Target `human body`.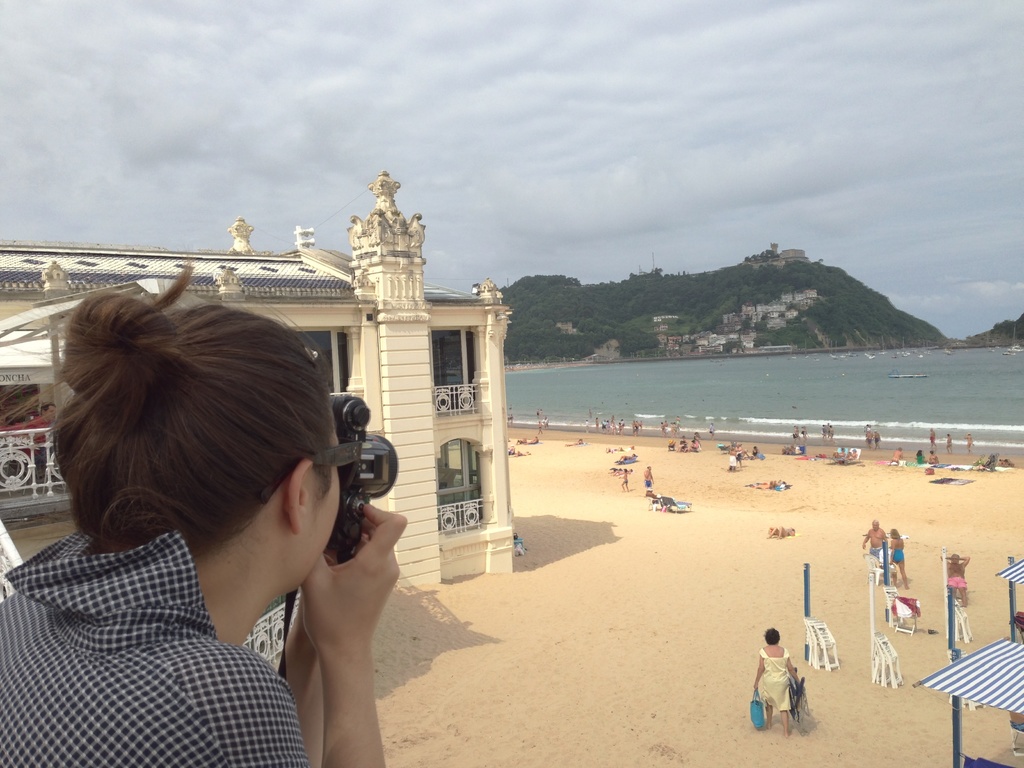
Target region: rect(945, 435, 954, 453).
